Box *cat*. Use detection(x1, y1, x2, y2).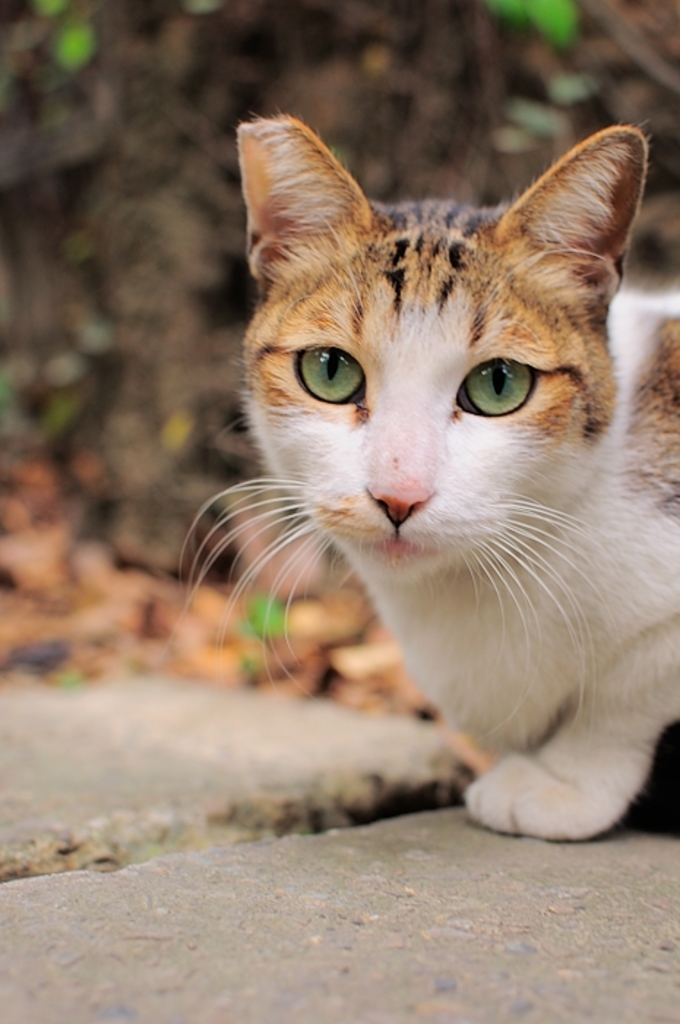
detection(171, 104, 679, 841).
